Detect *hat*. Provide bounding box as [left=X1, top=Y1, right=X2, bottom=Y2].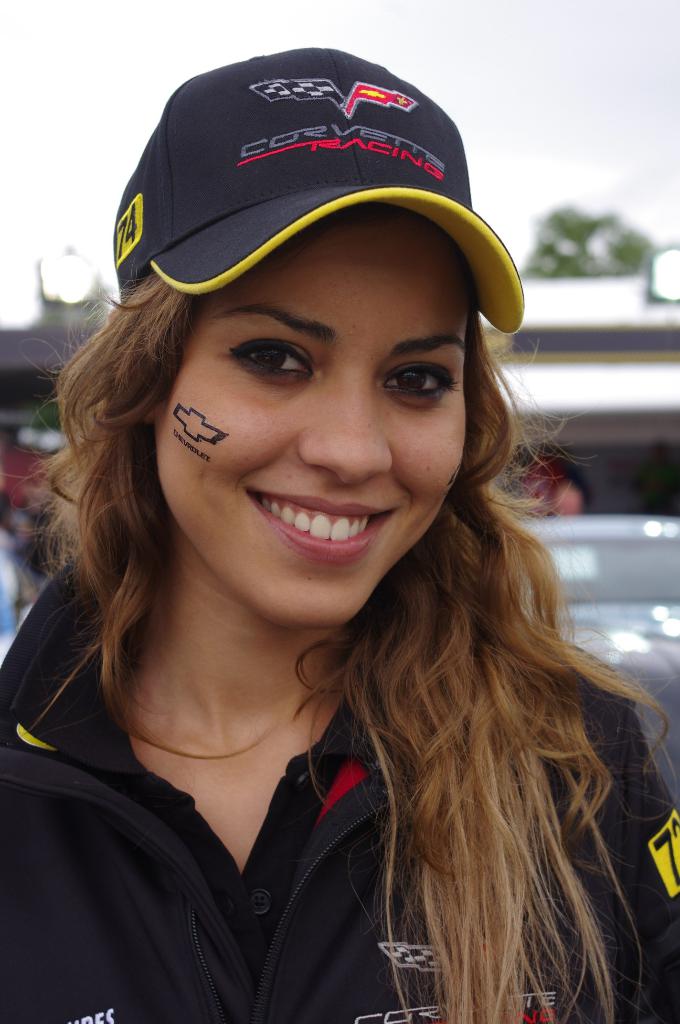
[left=115, top=42, right=525, bottom=337].
